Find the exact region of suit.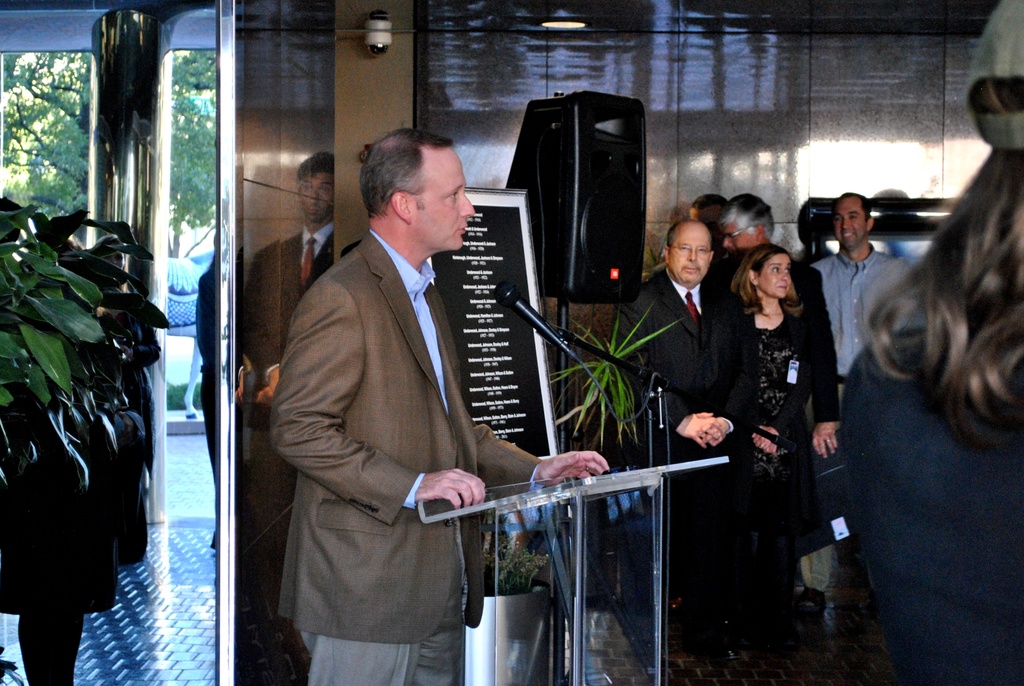
Exact region: region(714, 257, 836, 594).
